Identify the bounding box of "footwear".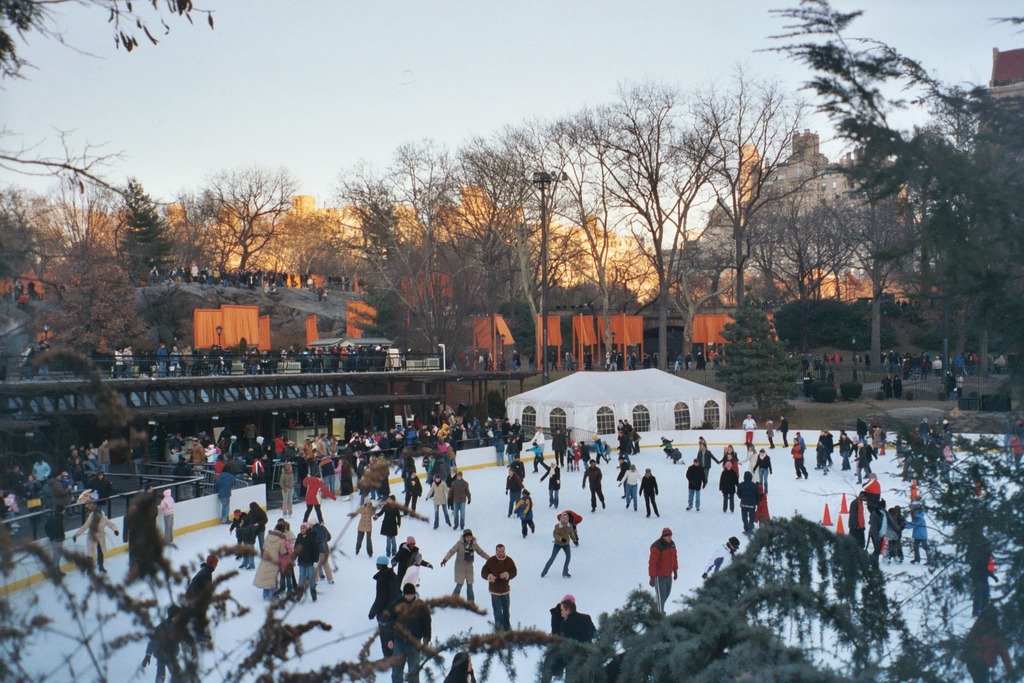
bbox=(452, 520, 459, 531).
